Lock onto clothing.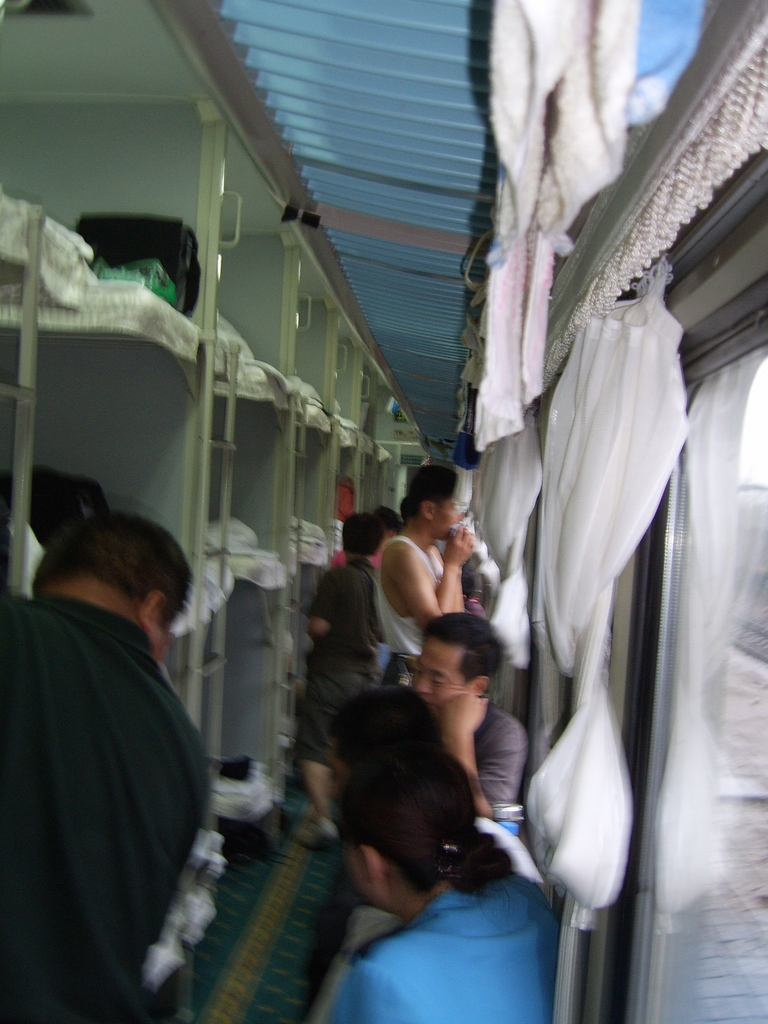
Locked: bbox=(287, 554, 388, 770).
